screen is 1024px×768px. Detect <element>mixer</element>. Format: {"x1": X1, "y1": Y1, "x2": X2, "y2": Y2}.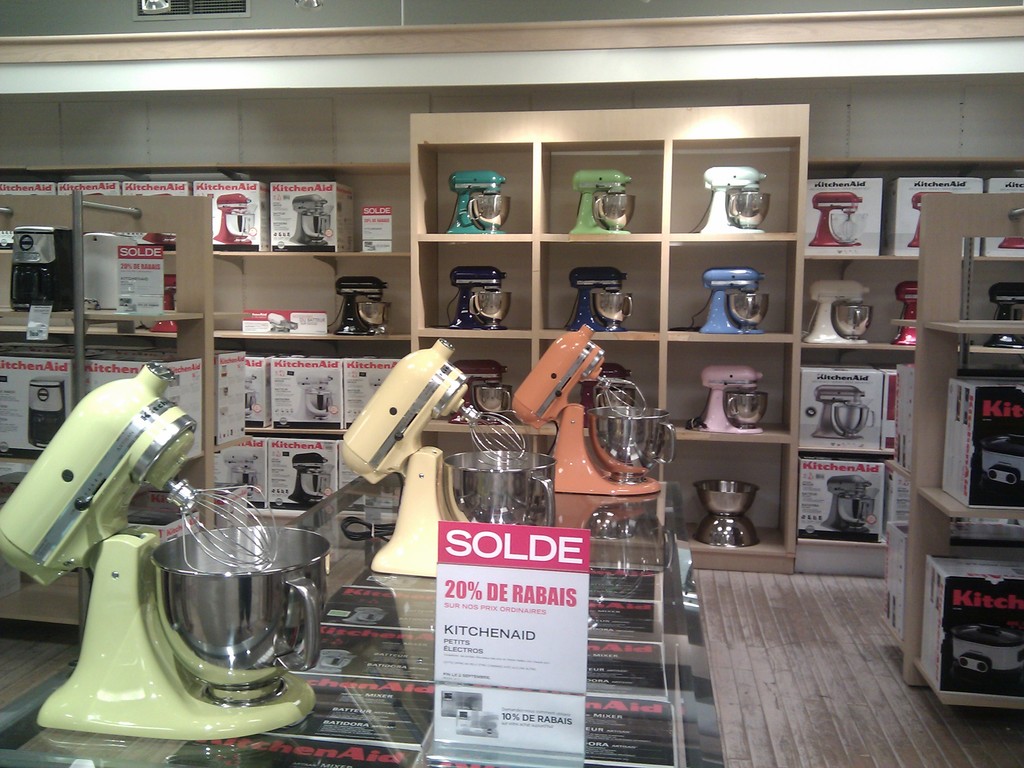
{"x1": 508, "y1": 320, "x2": 674, "y2": 500}.
